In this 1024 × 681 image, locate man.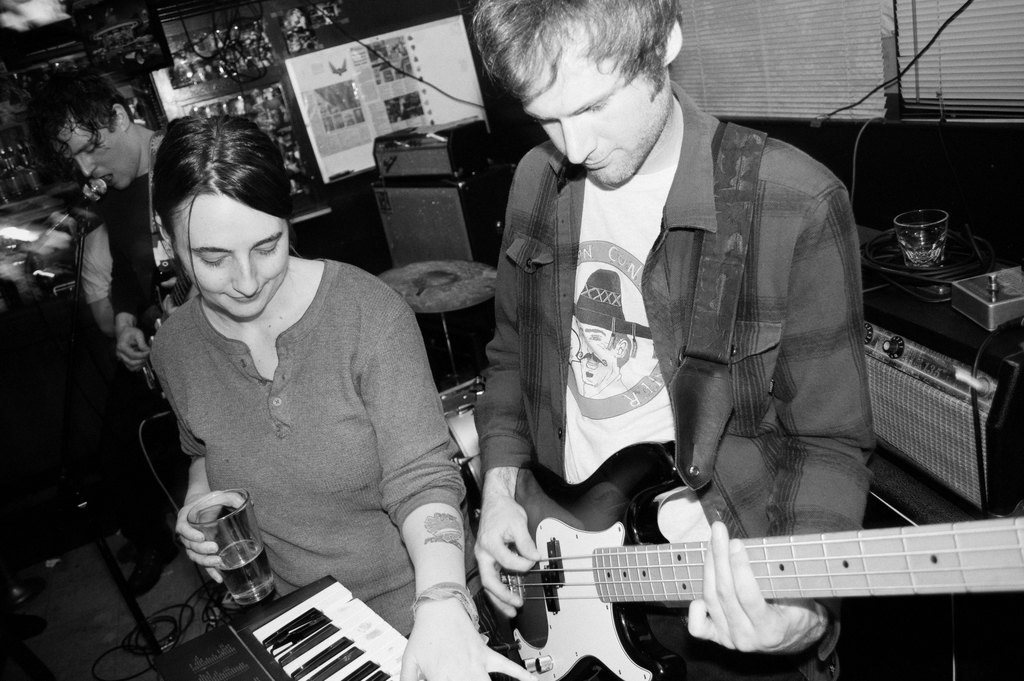
Bounding box: box=[568, 270, 652, 398].
